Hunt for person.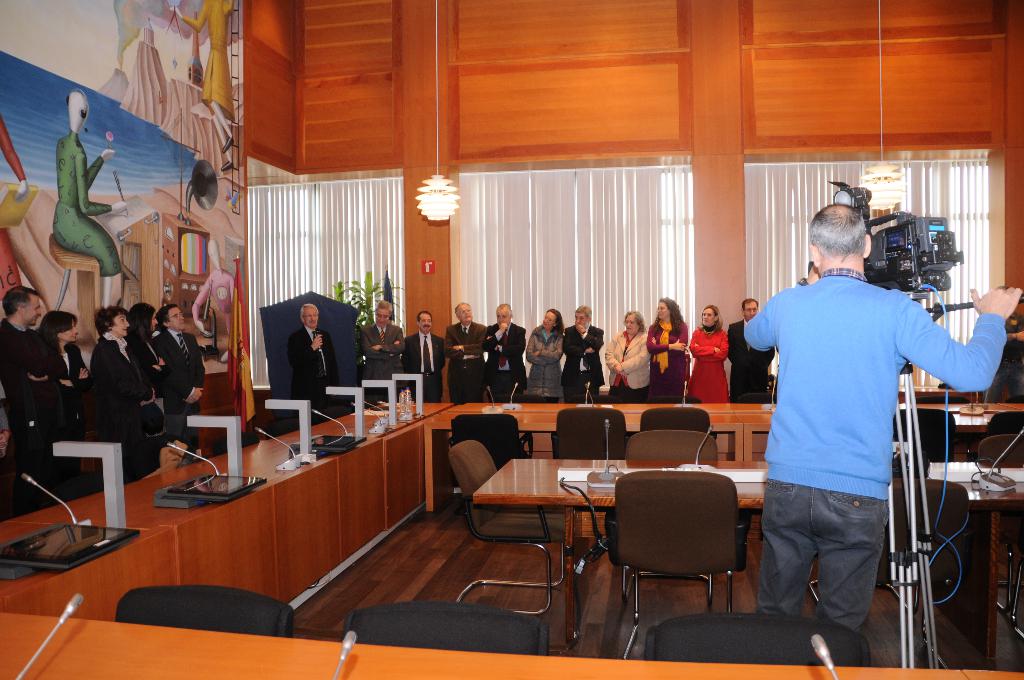
Hunted down at x1=520 y1=303 x2=563 y2=404.
